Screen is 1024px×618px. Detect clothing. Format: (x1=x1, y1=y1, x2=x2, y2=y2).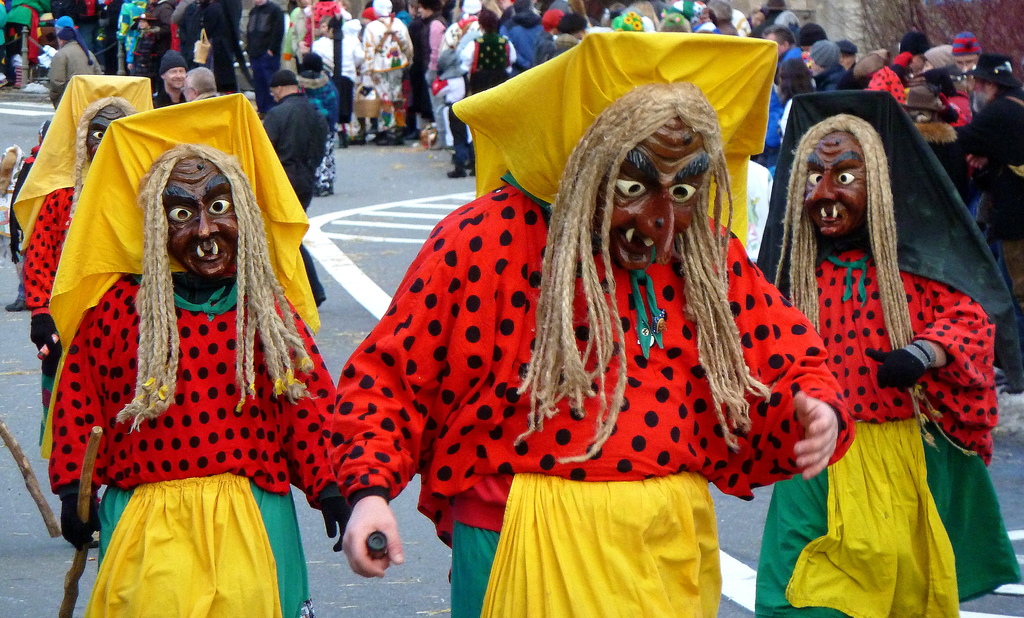
(x1=454, y1=31, x2=514, y2=99).
